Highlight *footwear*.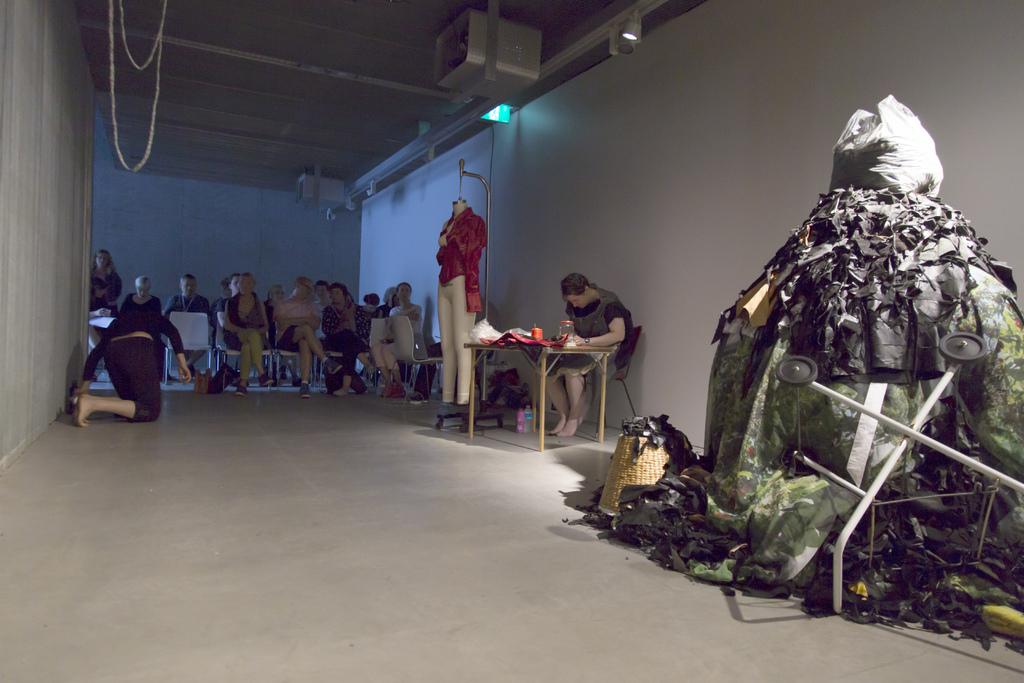
Highlighted region: region(292, 376, 300, 387).
